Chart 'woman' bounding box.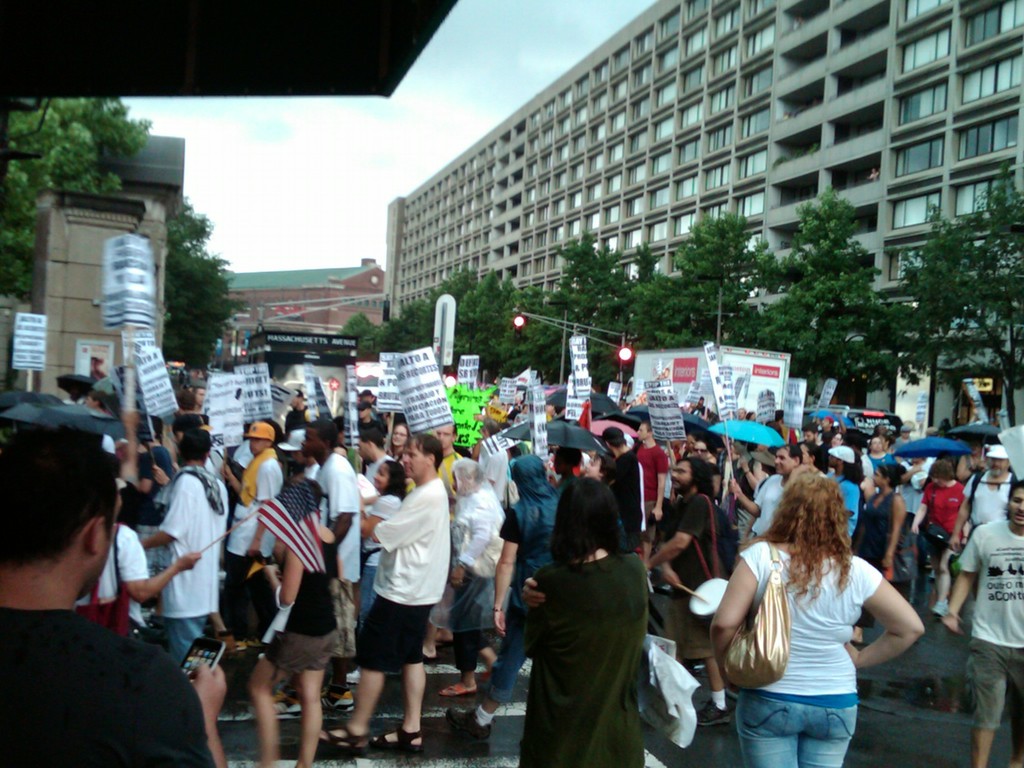
Charted: 853/466/906/646.
